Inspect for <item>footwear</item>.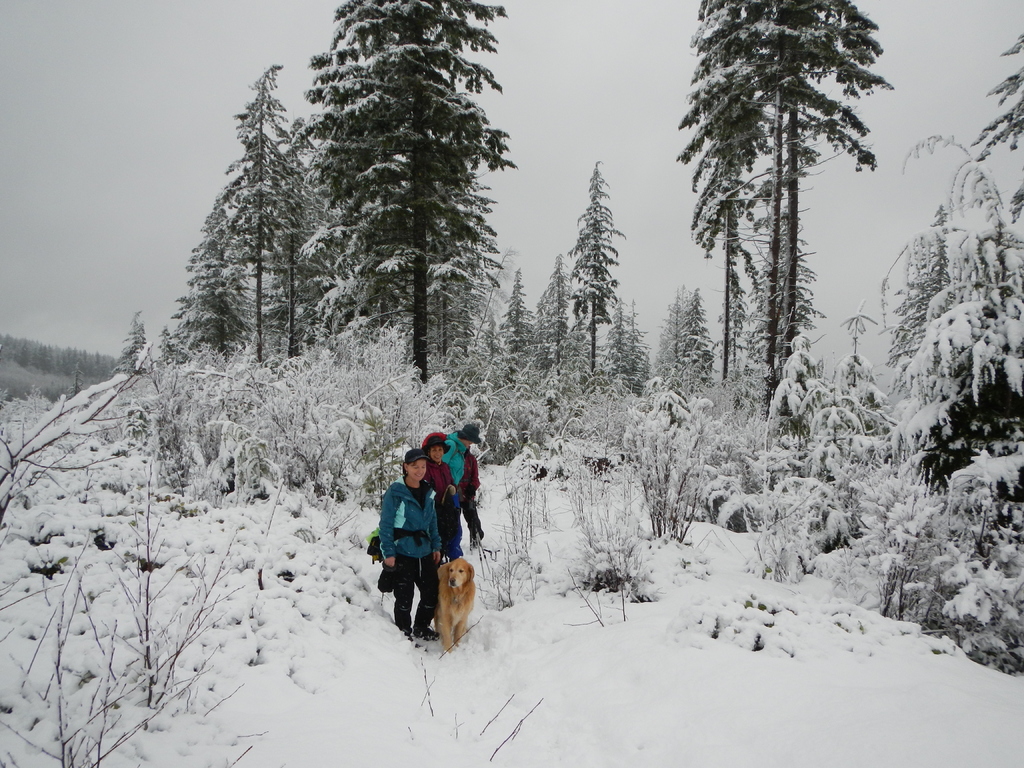
Inspection: {"left": 417, "top": 620, "right": 440, "bottom": 640}.
